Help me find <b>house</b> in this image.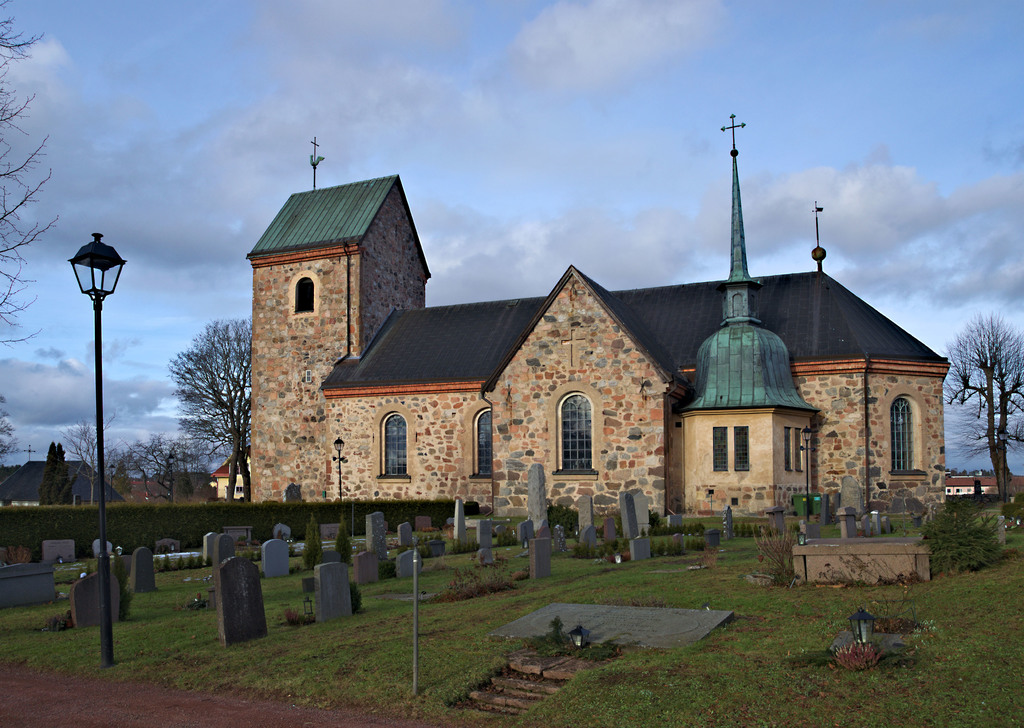
Found it: (x1=228, y1=159, x2=908, y2=603).
